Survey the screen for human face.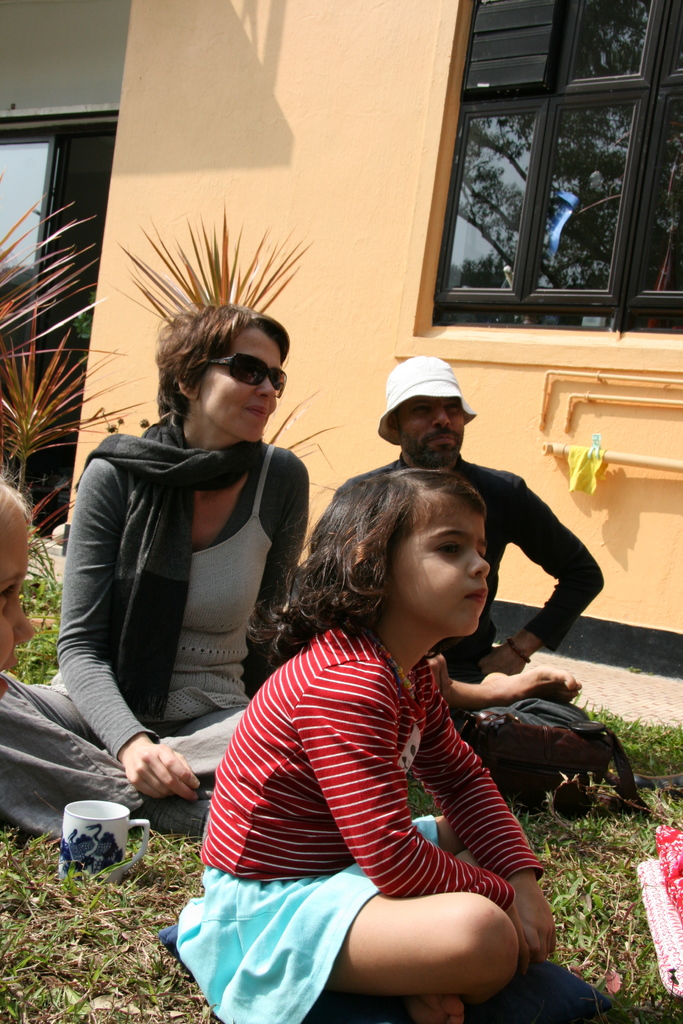
Survey found: bbox=(396, 402, 470, 465).
